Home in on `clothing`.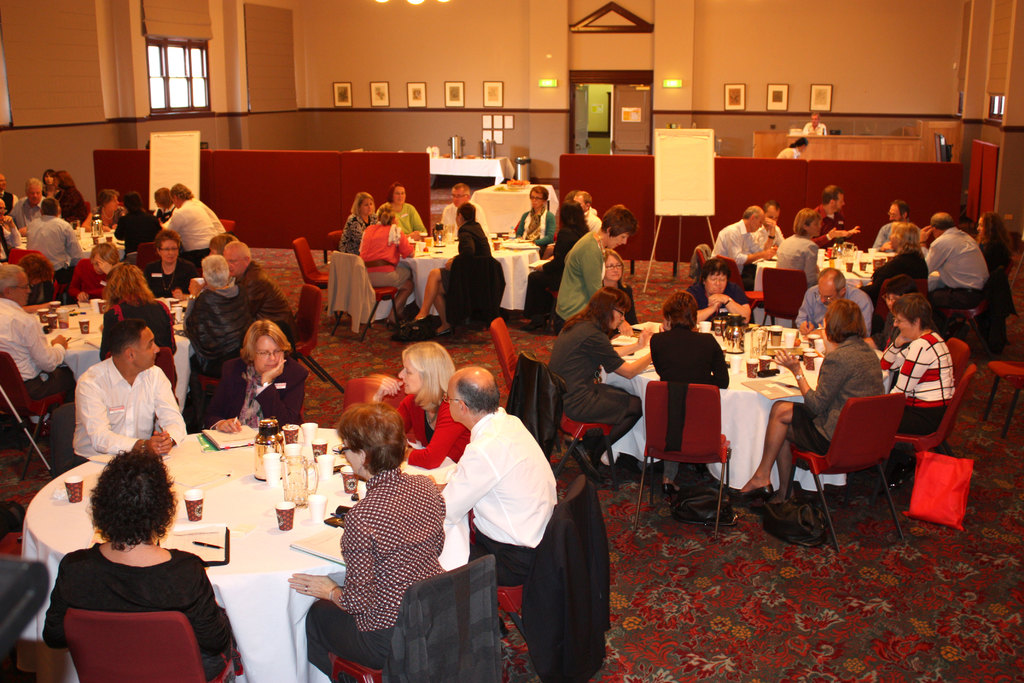
Homed in at x1=878, y1=330, x2=961, y2=436.
